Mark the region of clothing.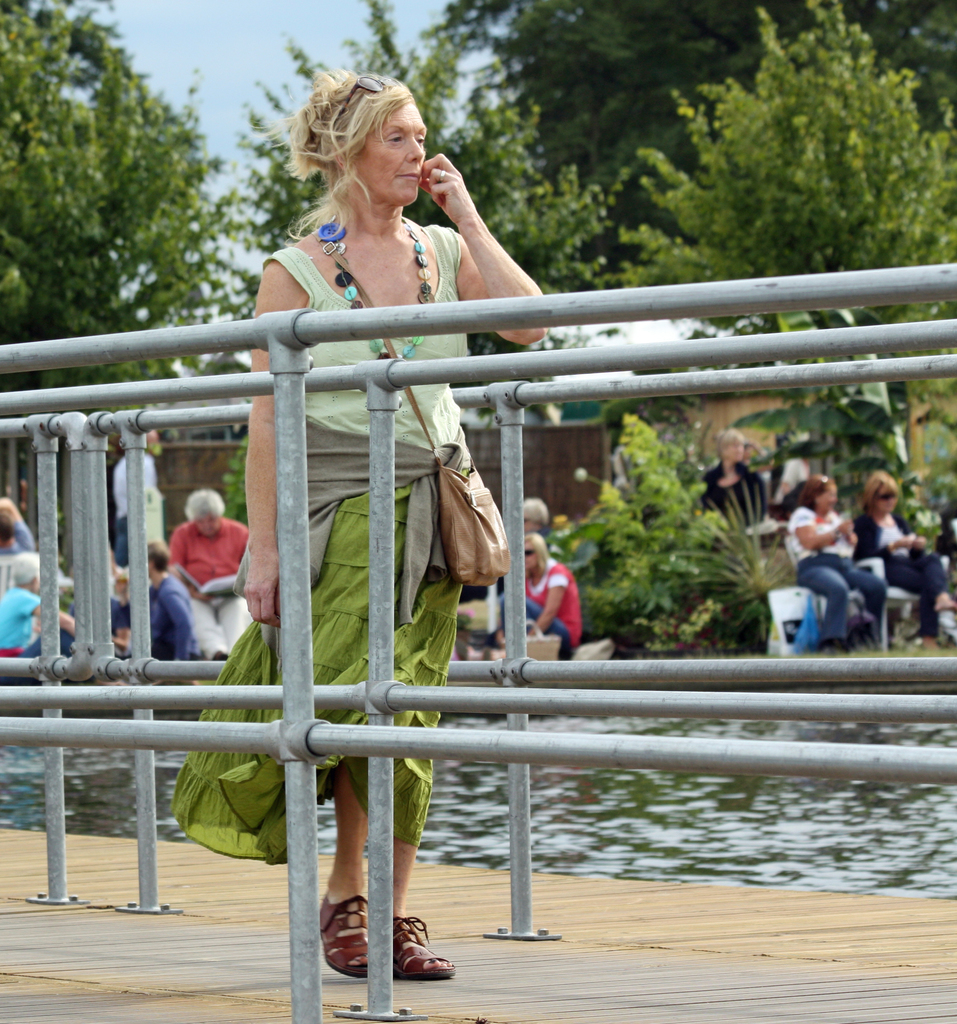
Region: {"x1": 108, "y1": 456, "x2": 176, "y2": 586}.
